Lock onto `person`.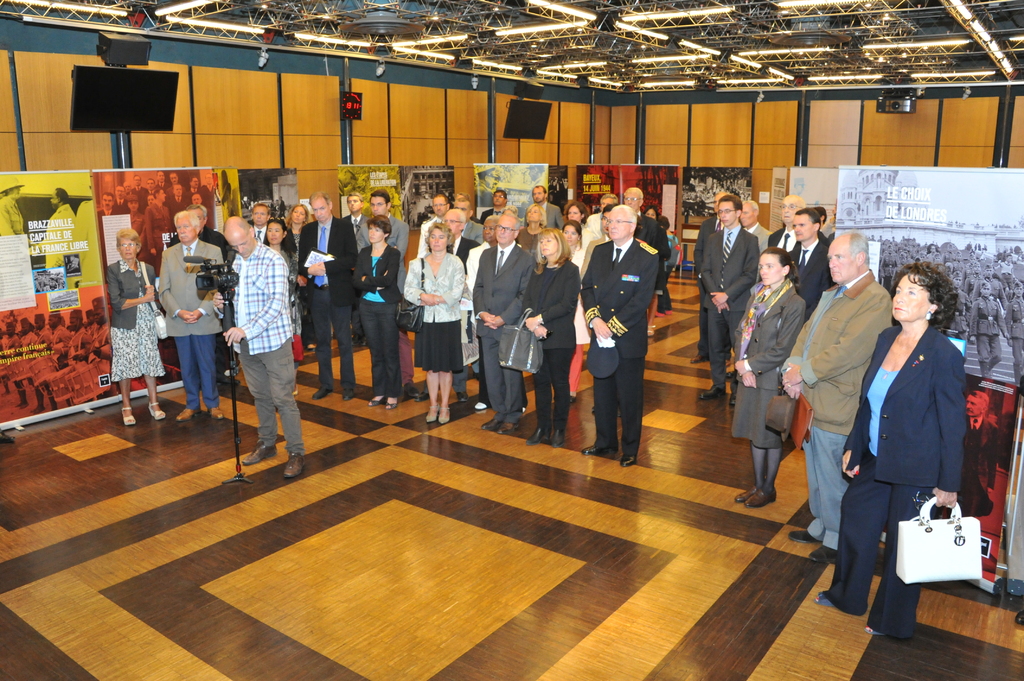
Locked: 255 220 298 376.
